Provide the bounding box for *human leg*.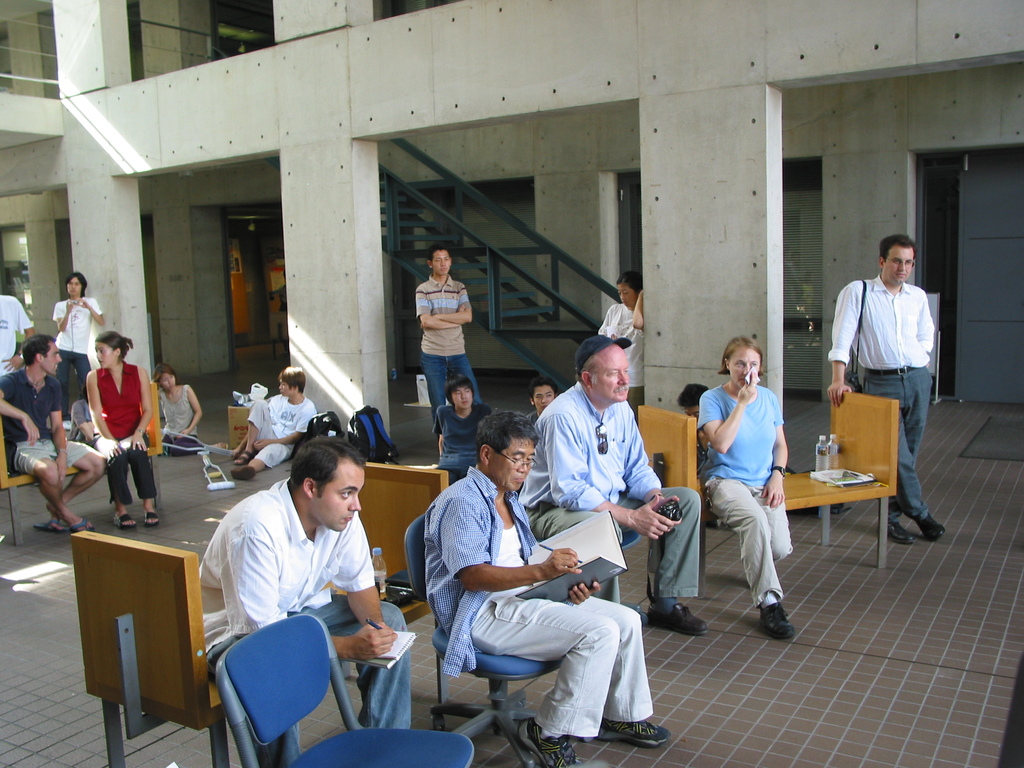
detection(861, 368, 944, 540).
